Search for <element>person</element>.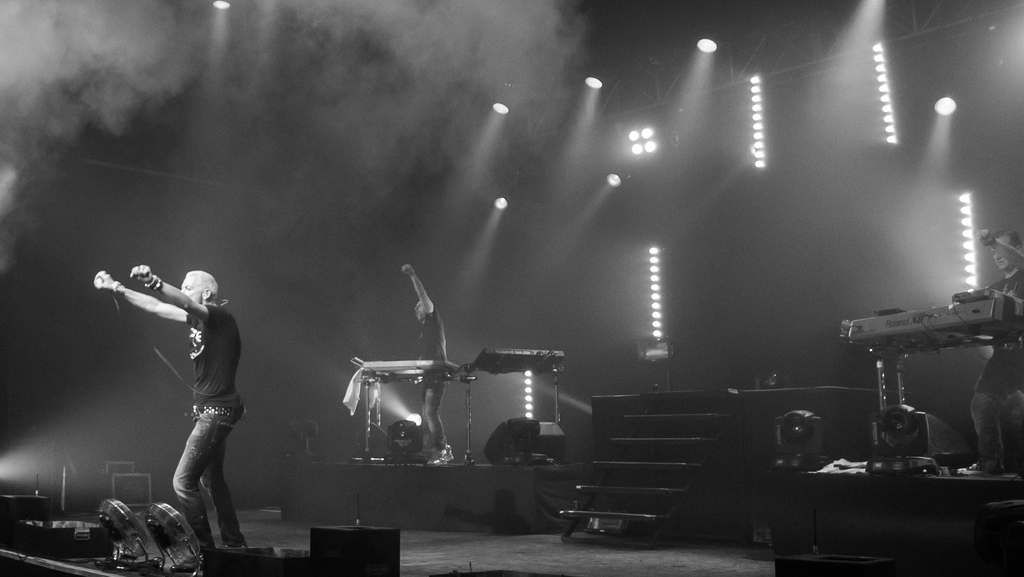
Found at x1=955 y1=229 x2=1023 y2=473.
